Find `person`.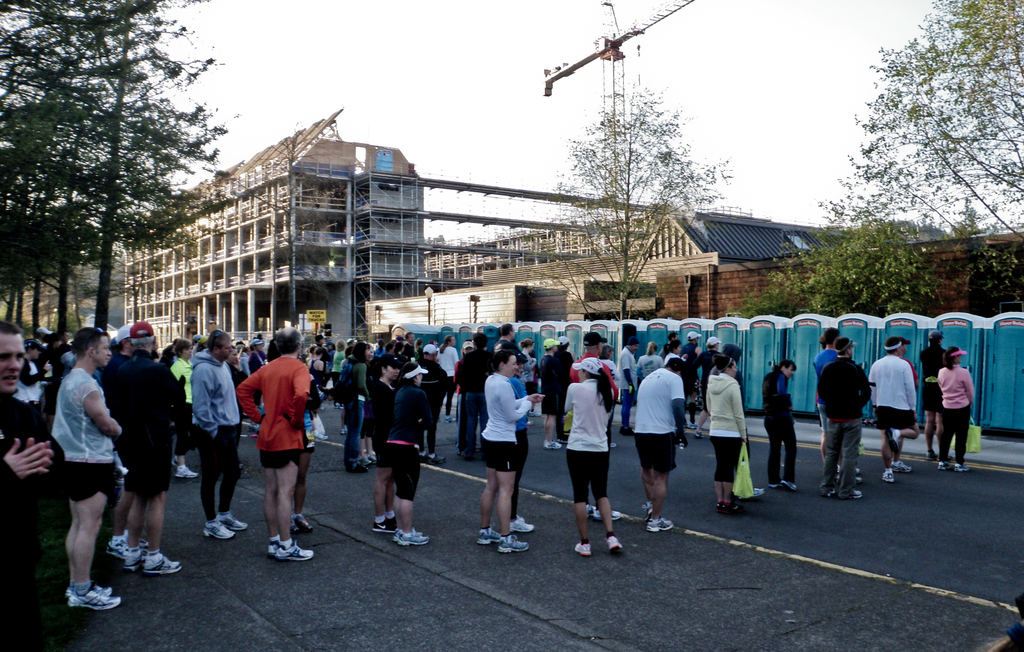
locate(51, 328, 118, 609).
